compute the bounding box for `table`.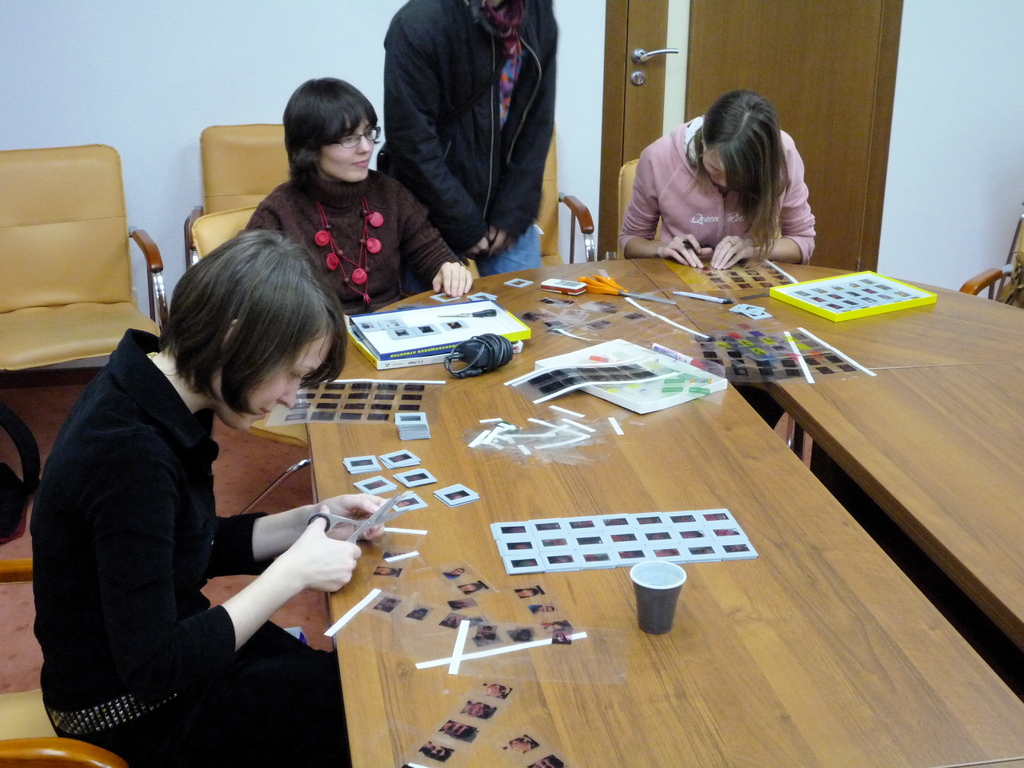
crop(308, 258, 1023, 767).
